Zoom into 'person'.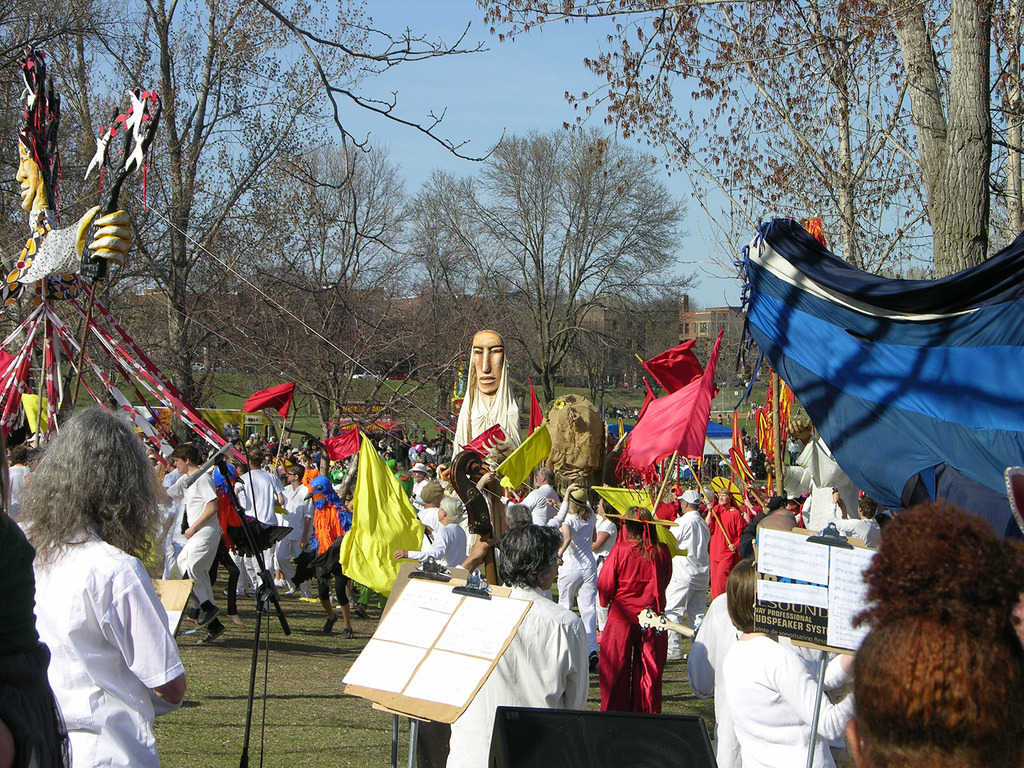
Zoom target: 13,126,136,306.
